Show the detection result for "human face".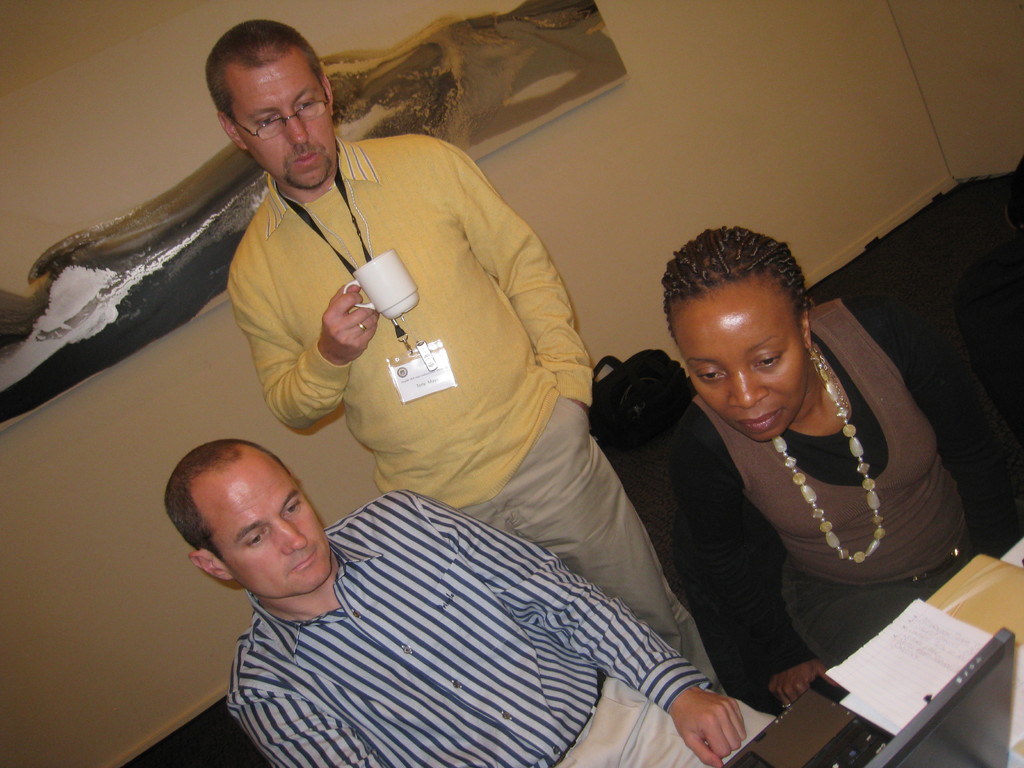
x1=666, y1=276, x2=816, y2=448.
